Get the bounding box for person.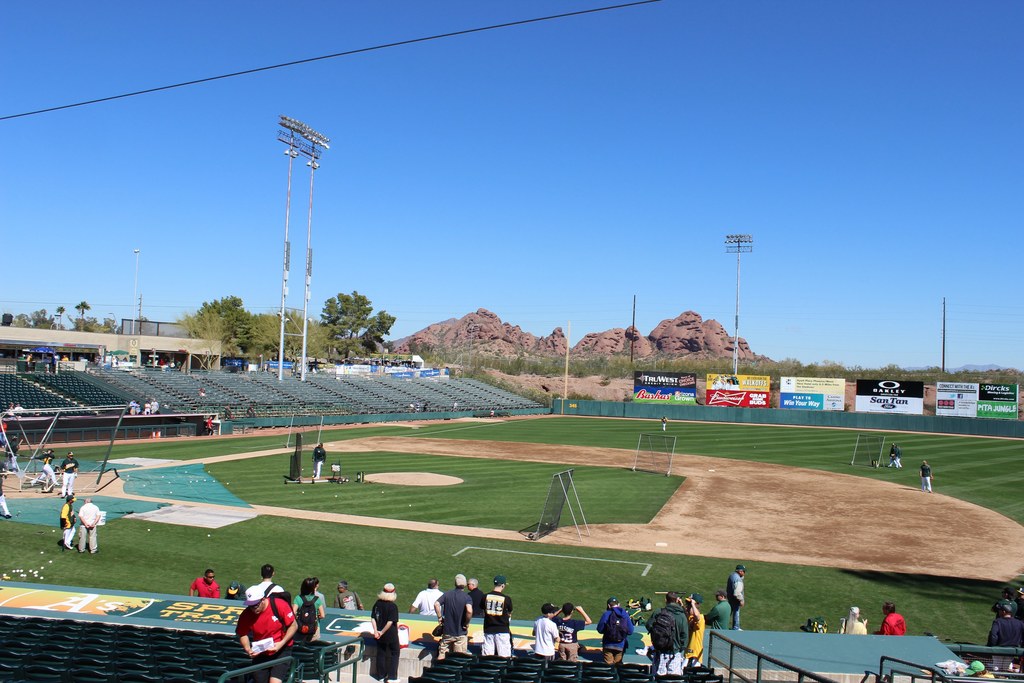
{"x1": 886, "y1": 443, "x2": 898, "y2": 467}.
